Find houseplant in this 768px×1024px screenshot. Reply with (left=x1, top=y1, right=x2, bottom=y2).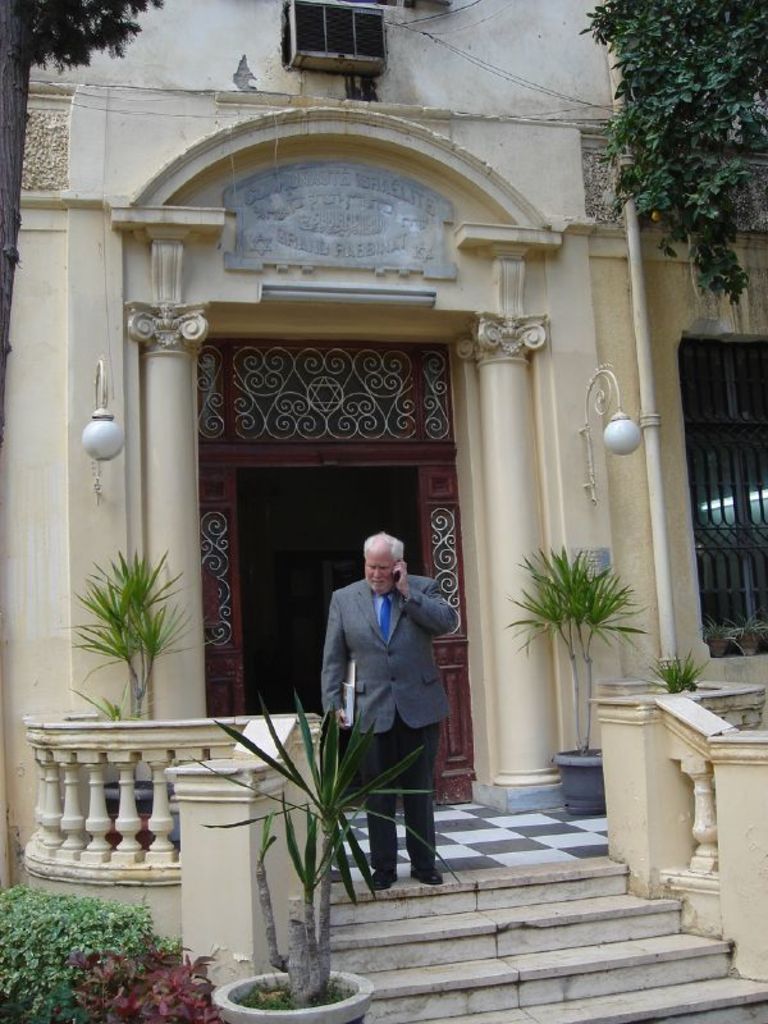
(left=14, top=884, right=200, bottom=1023).
